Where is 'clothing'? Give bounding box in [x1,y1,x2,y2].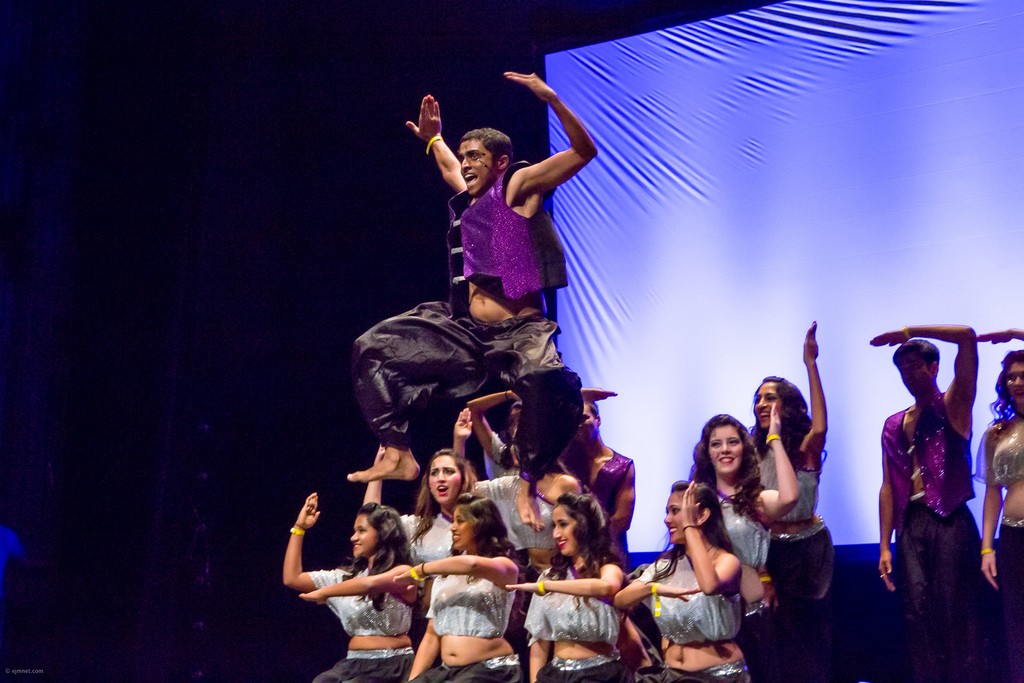
[415,654,520,682].
